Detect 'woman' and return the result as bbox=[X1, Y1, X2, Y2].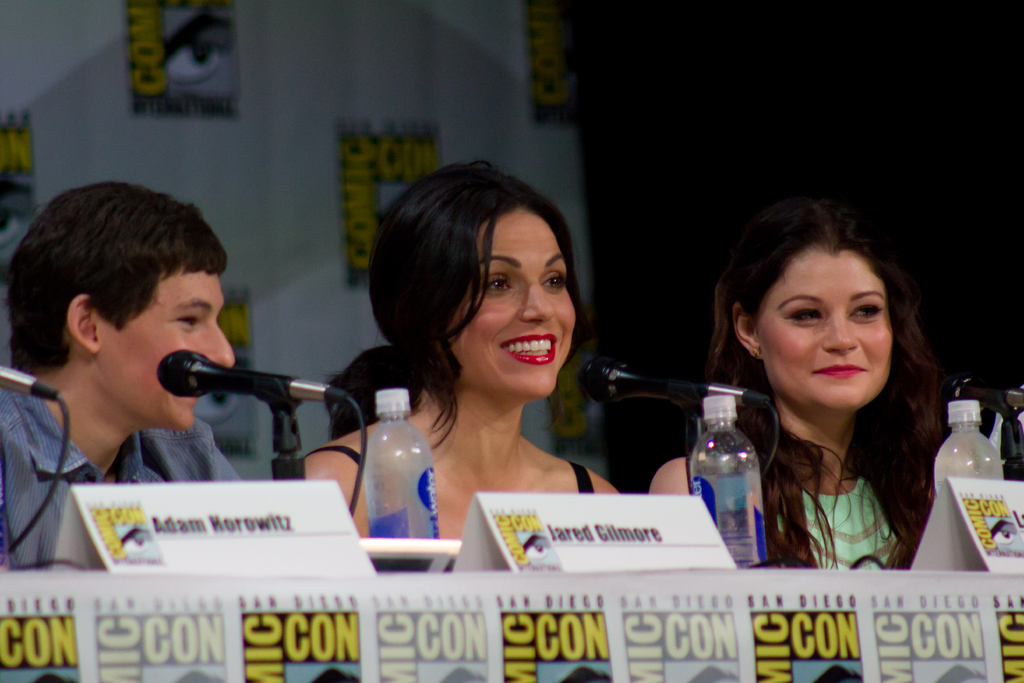
bbox=[299, 160, 626, 539].
